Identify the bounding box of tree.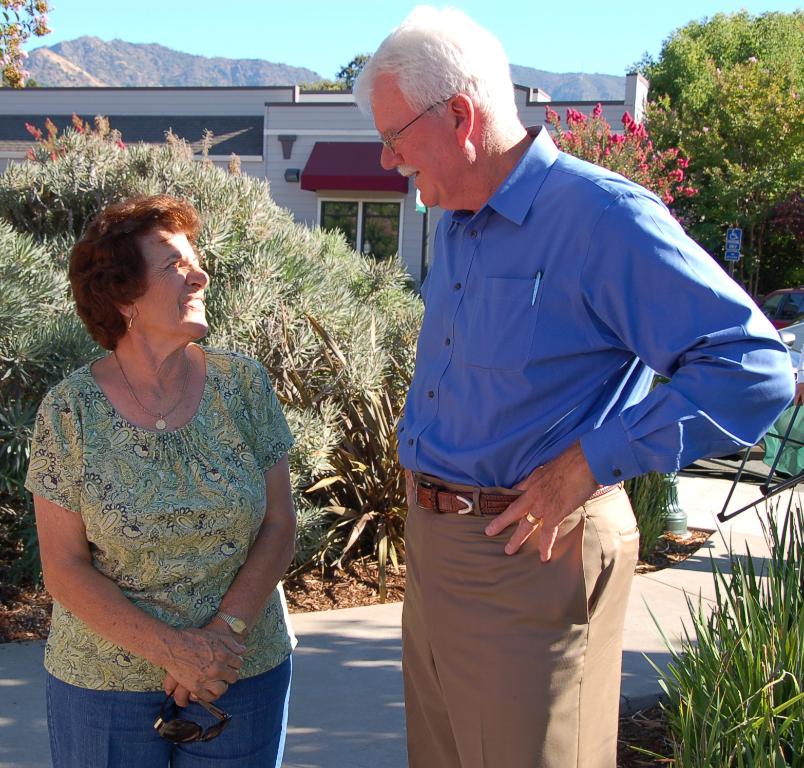
left=0, top=0, right=54, bottom=92.
